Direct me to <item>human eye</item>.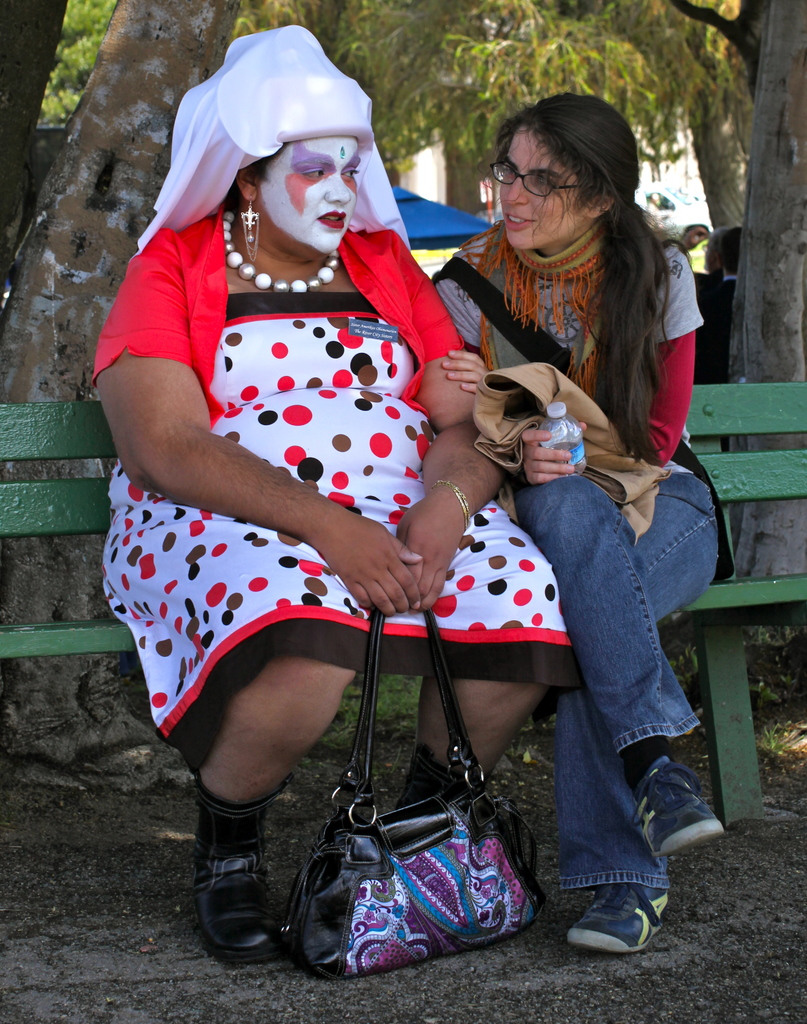
Direction: {"left": 340, "top": 163, "right": 357, "bottom": 180}.
